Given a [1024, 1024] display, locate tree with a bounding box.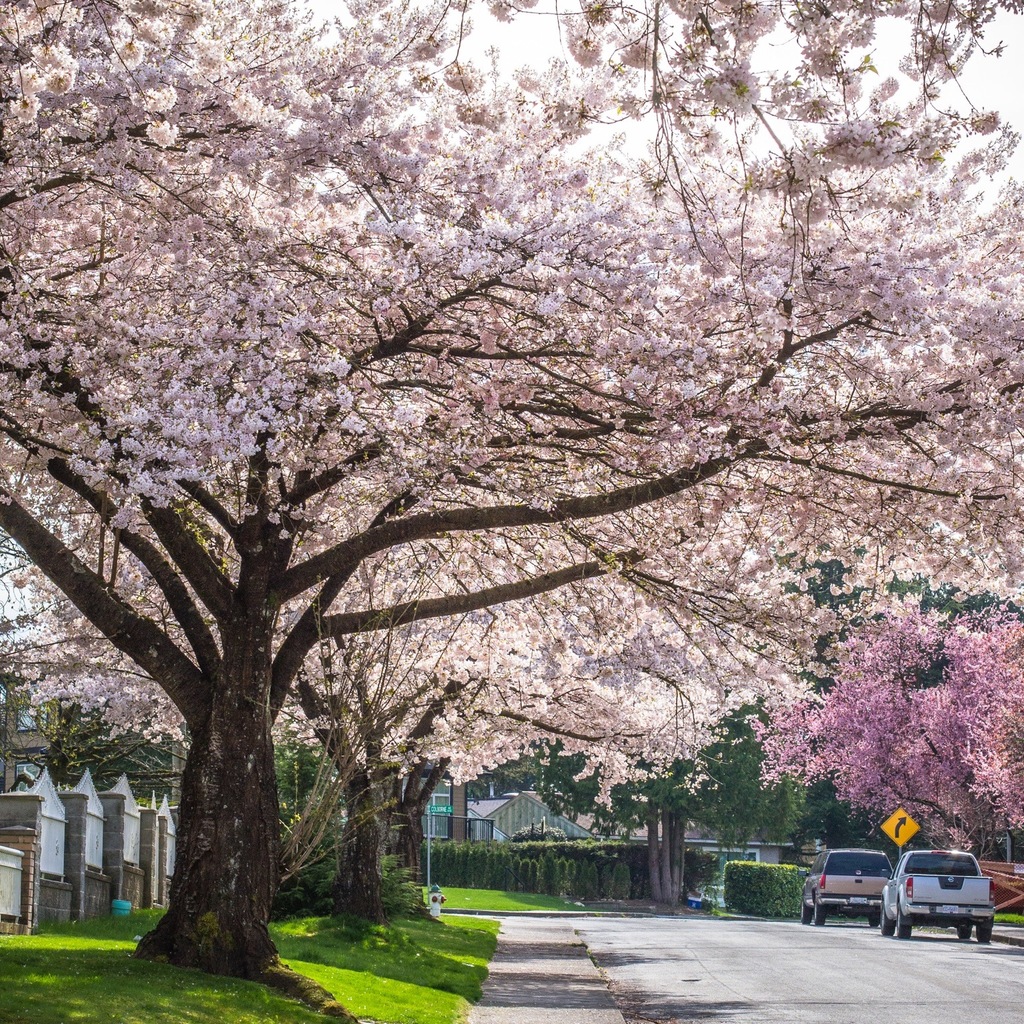
Located: (26, 35, 955, 979).
